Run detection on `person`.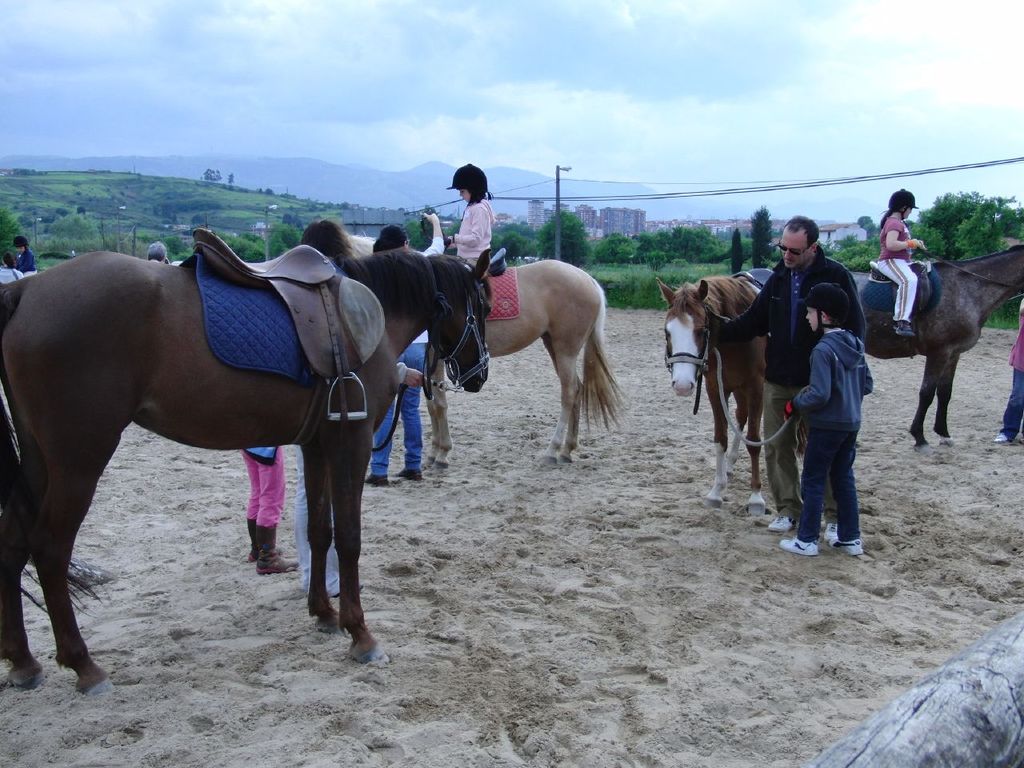
Result: [290,219,434,602].
